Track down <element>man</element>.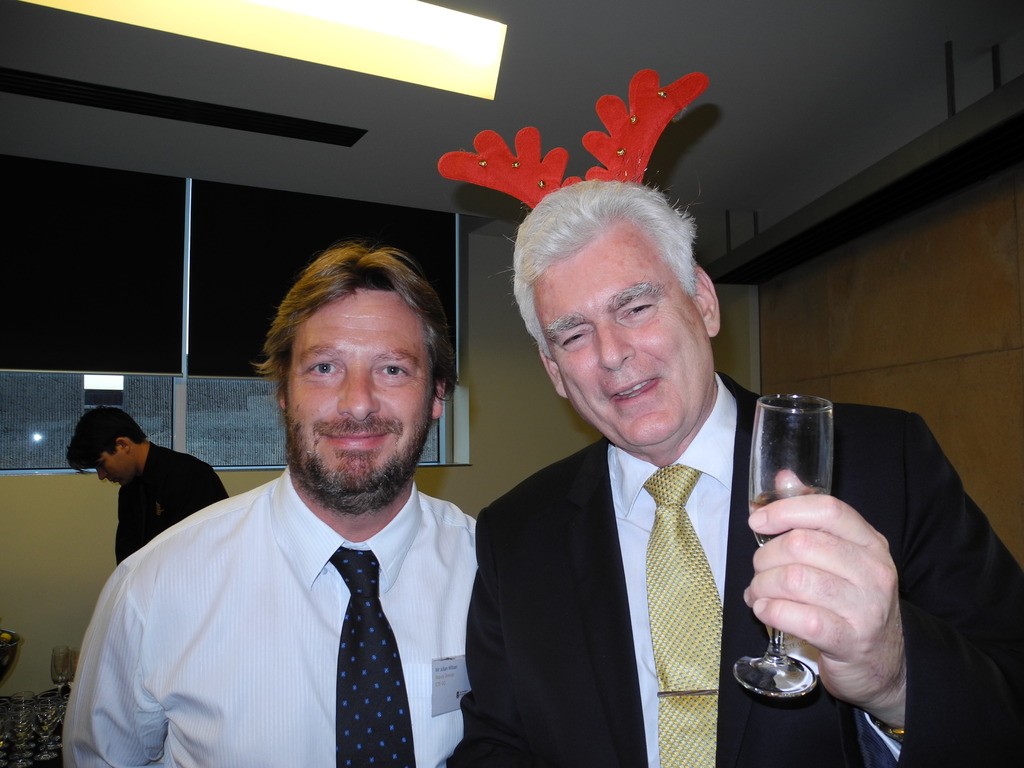
Tracked to (436, 61, 1023, 764).
